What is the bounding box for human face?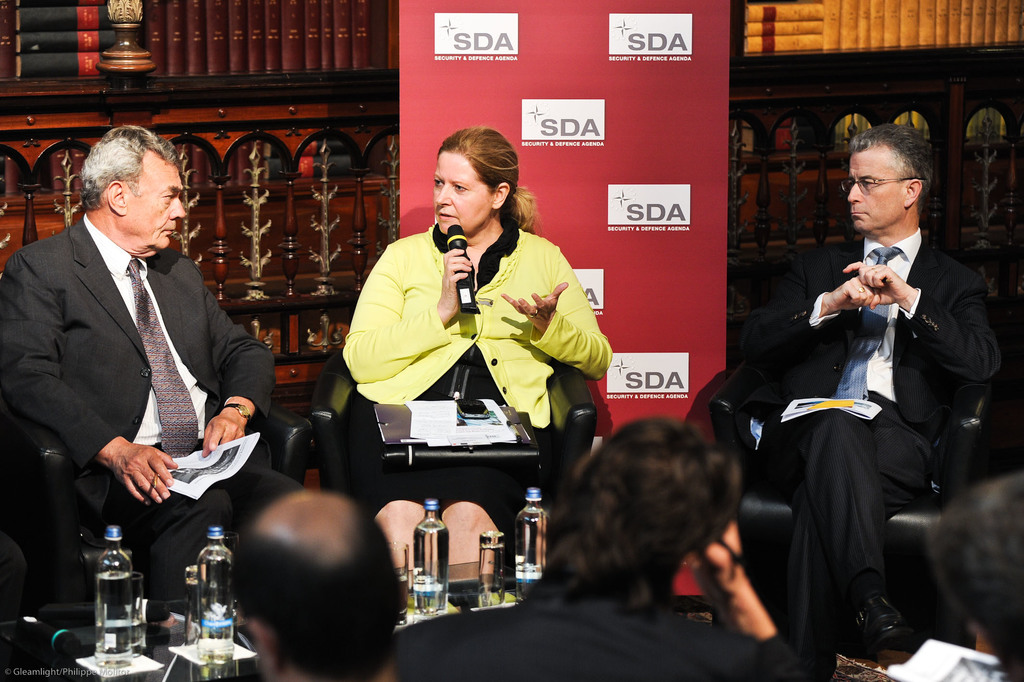
<bbox>841, 158, 904, 237</bbox>.
